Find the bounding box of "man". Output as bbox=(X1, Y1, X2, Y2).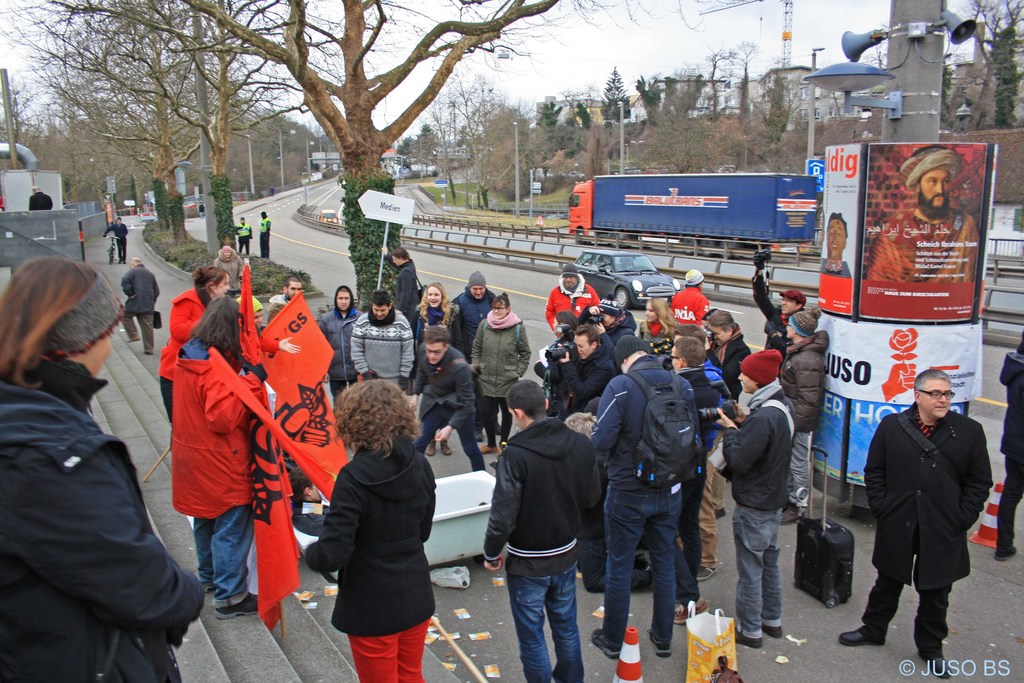
bbox=(124, 254, 157, 357).
